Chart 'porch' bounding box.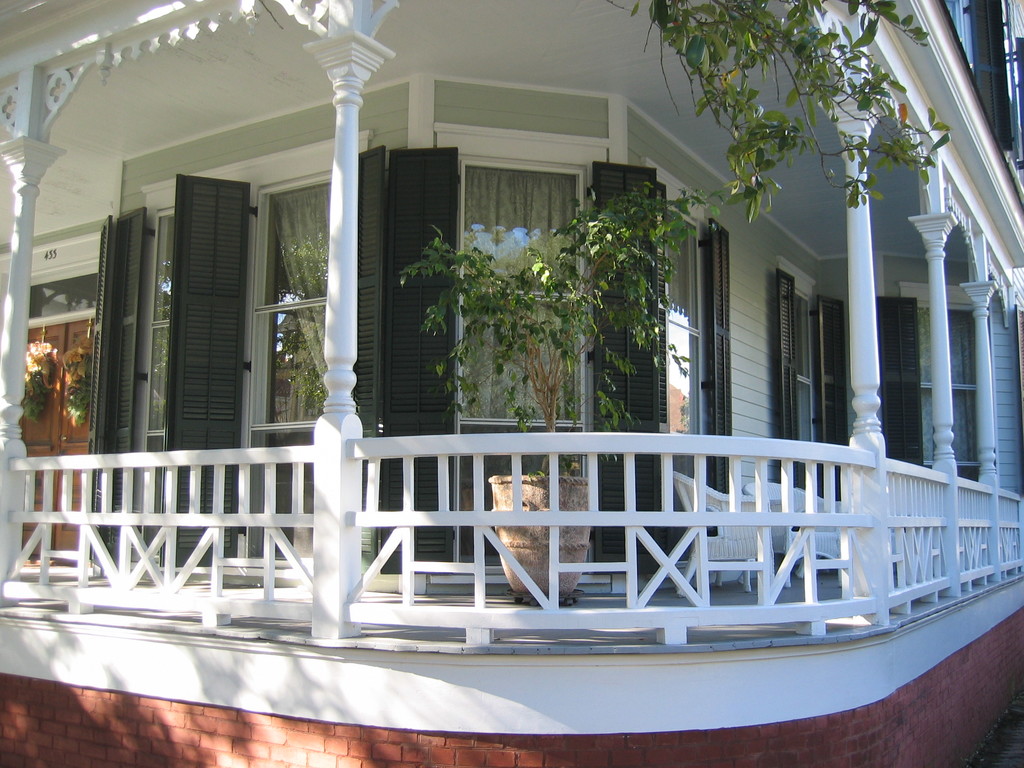
Charted: <box>0,428,1023,659</box>.
